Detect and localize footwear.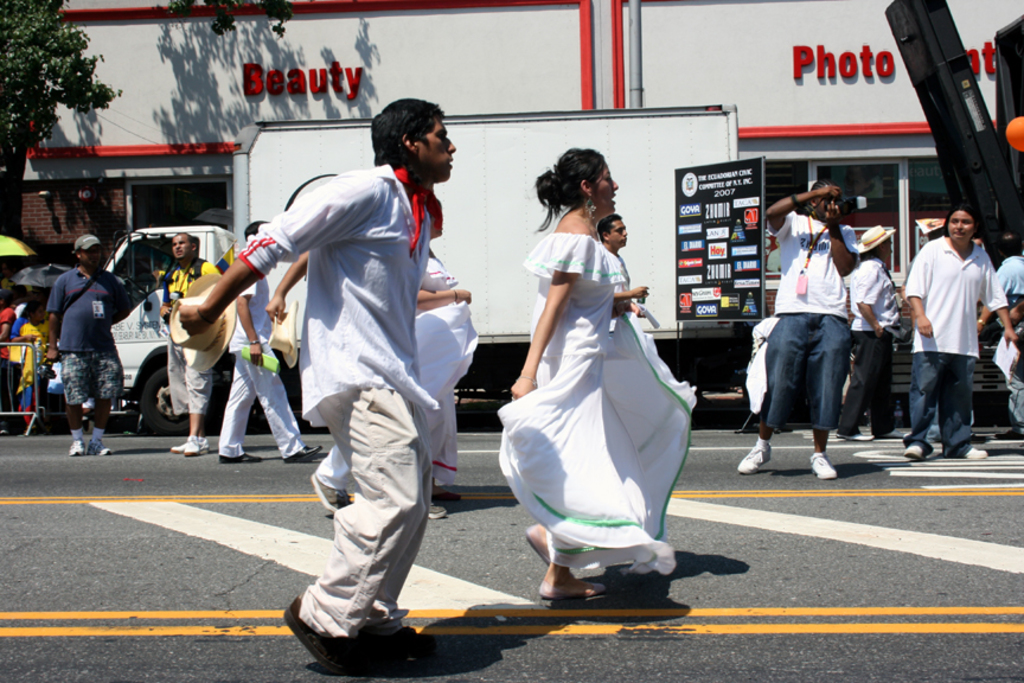
Localized at box(814, 451, 836, 480).
